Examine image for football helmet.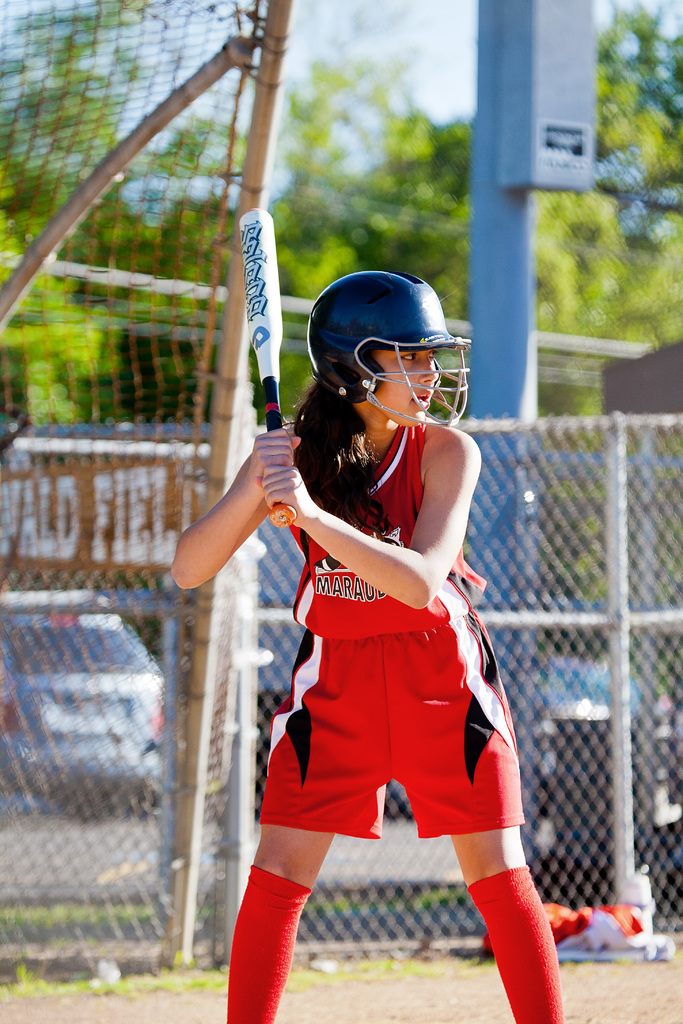
Examination result: [x1=309, y1=273, x2=460, y2=438].
